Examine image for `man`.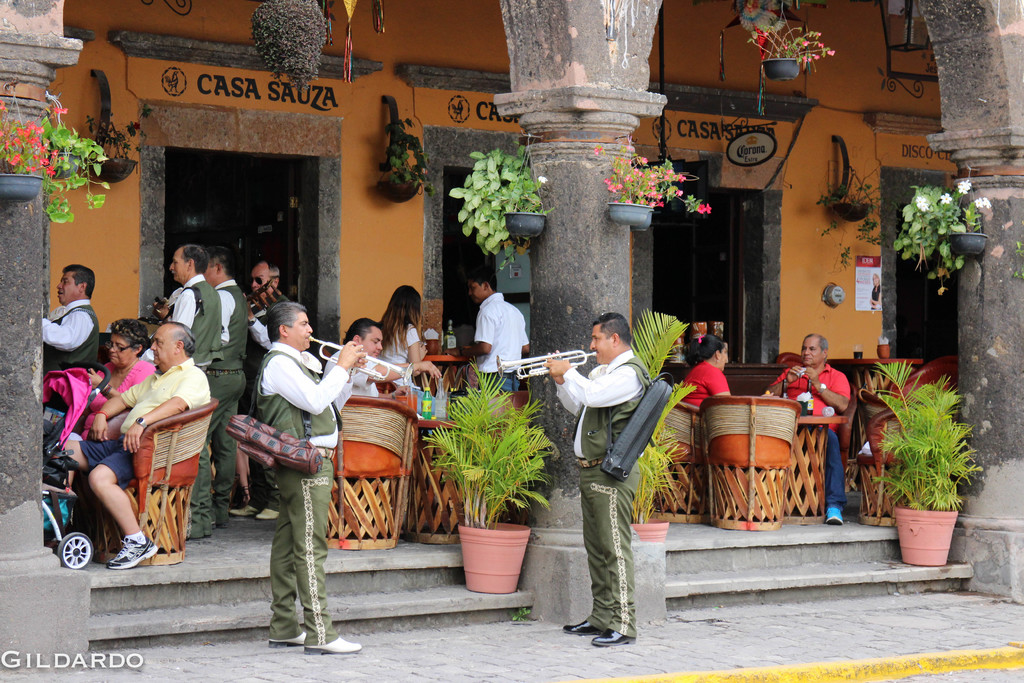
Examination result: [x1=229, y1=259, x2=289, y2=522].
